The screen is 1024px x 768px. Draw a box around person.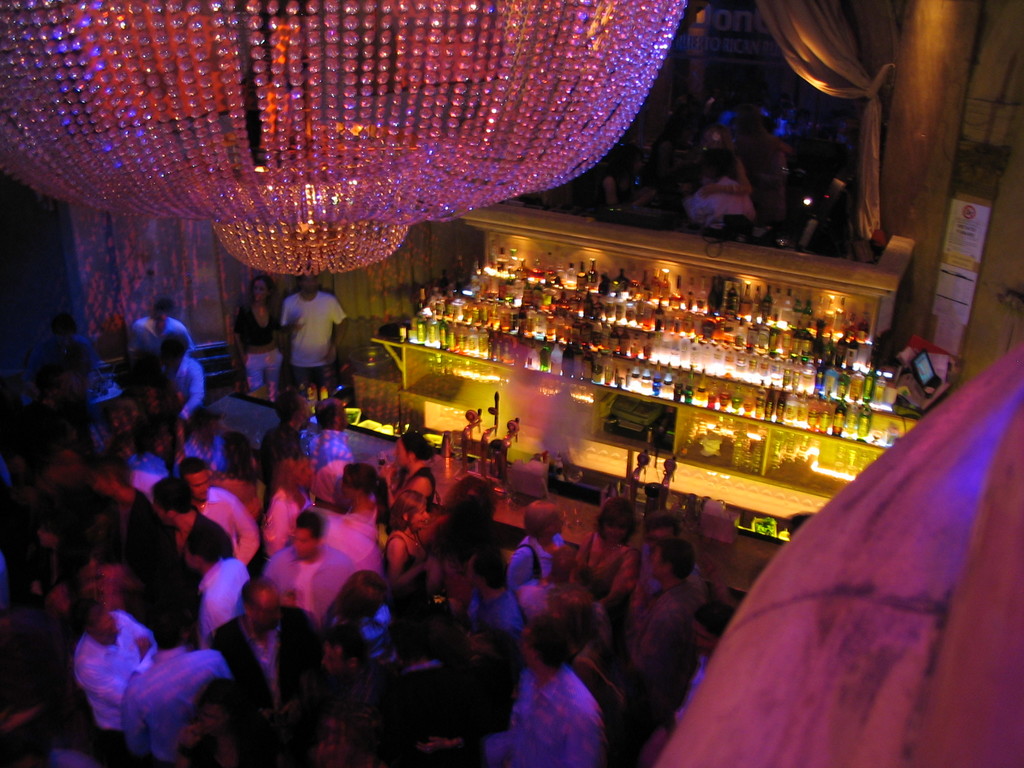
Rect(209, 572, 328, 767).
